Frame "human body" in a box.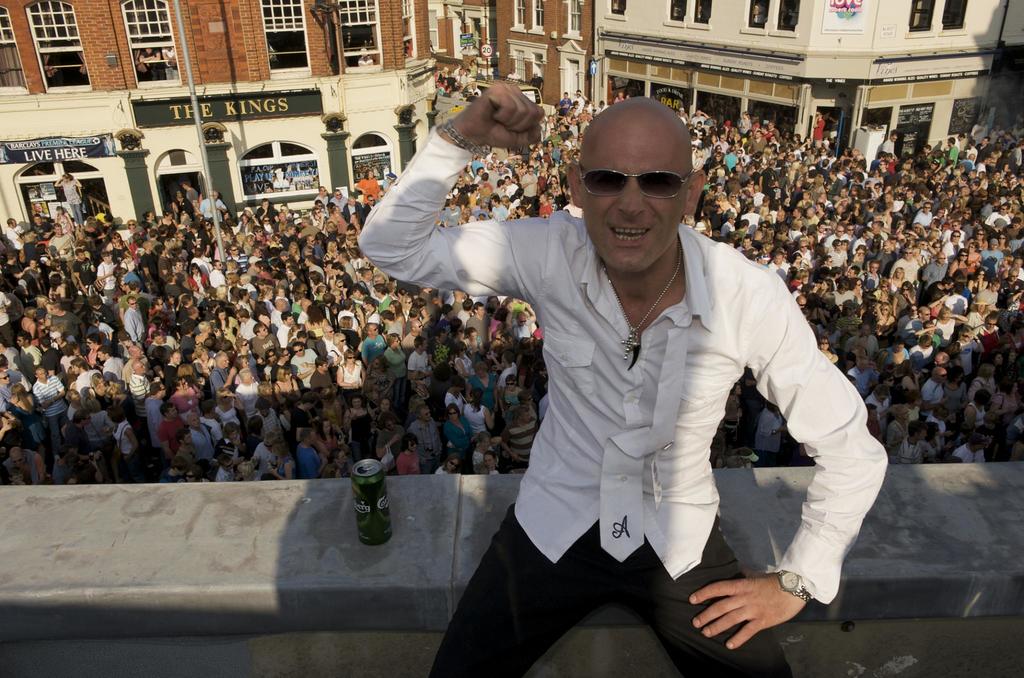
detection(977, 172, 988, 188).
